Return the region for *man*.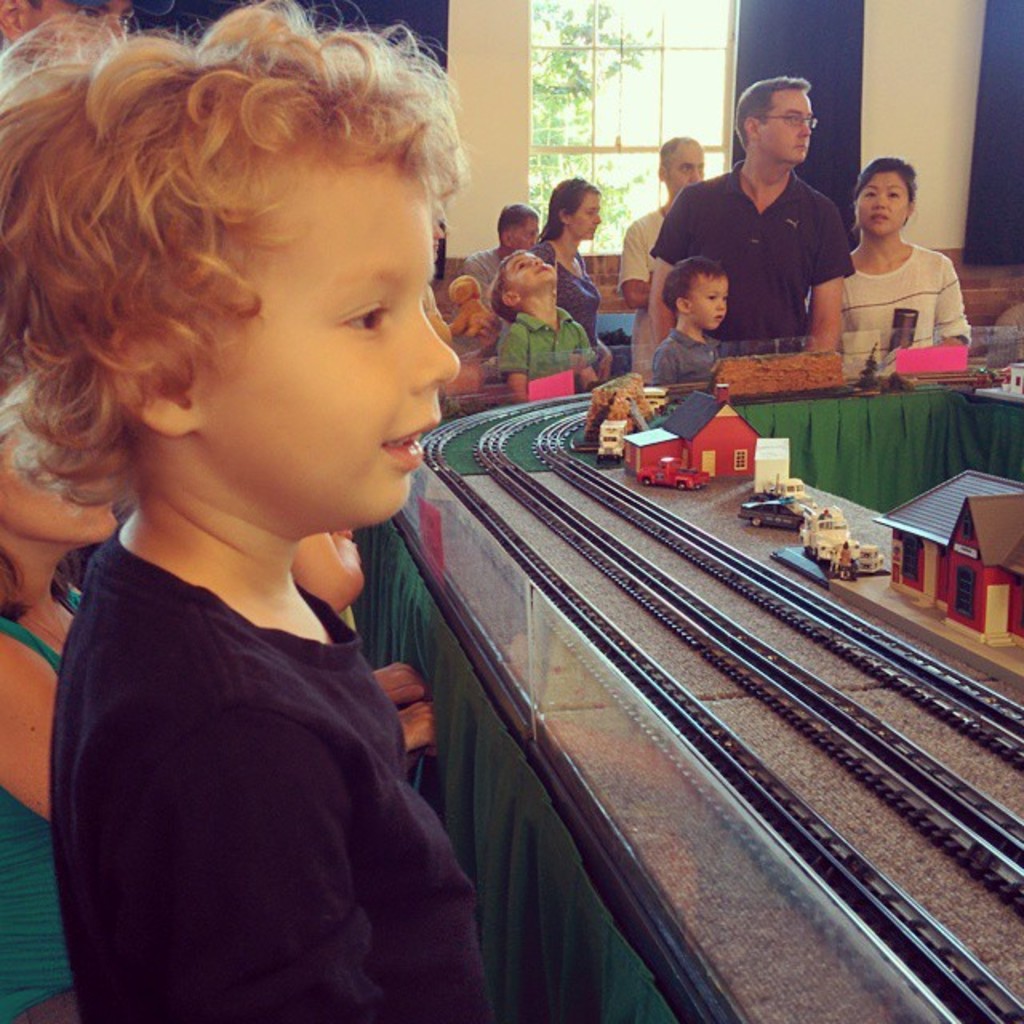
select_region(618, 134, 706, 376).
